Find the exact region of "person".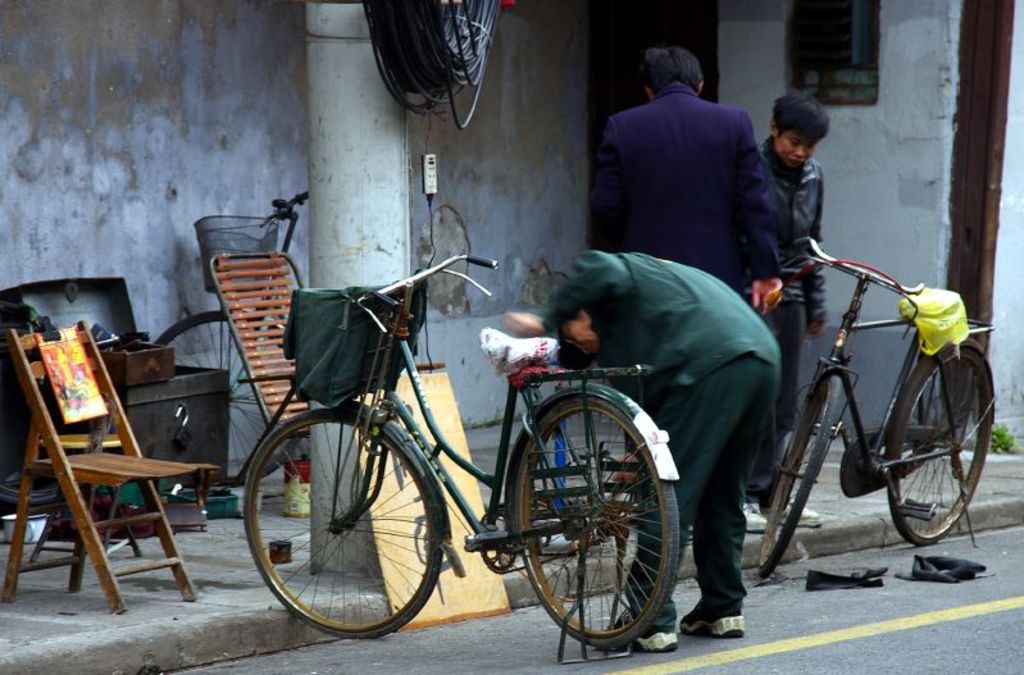
Exact region: (543, 242, 780, 647).
